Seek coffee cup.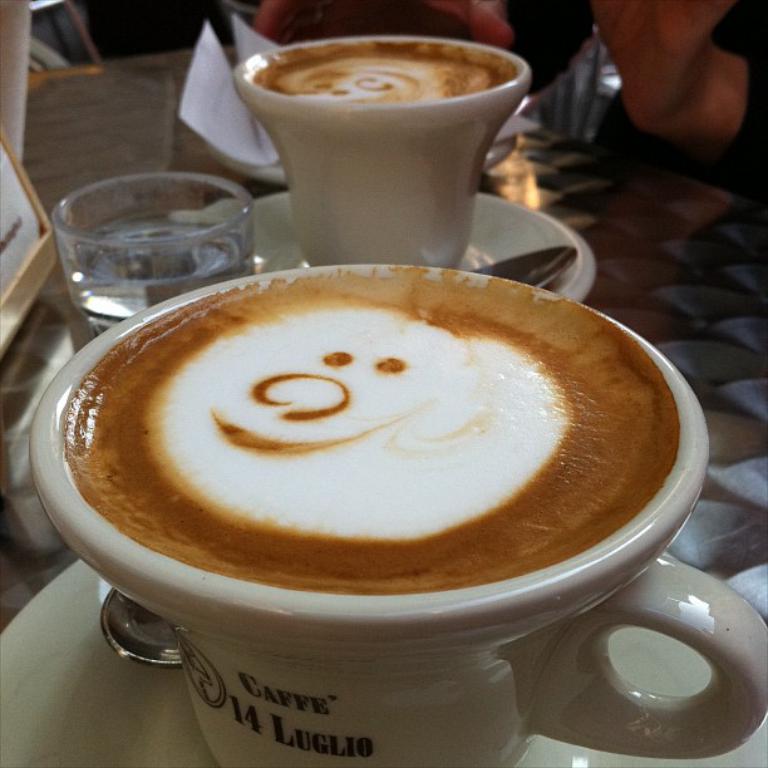
{"x1": 30, "y1": 257, "x2": 767, "y2": 767}.
